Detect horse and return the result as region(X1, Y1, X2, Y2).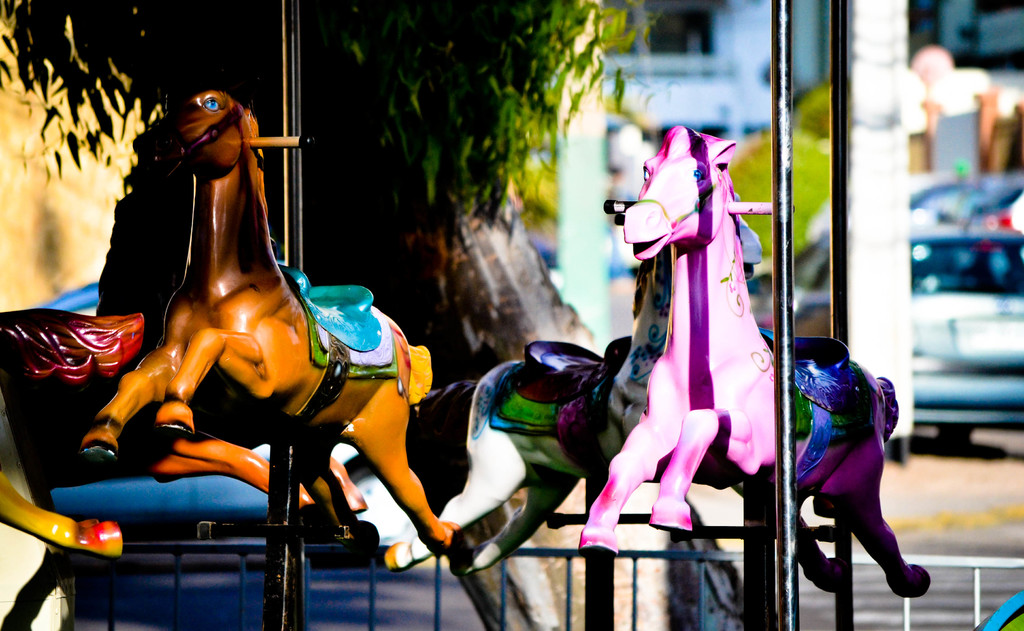
region(0, 312, 144, 562).
